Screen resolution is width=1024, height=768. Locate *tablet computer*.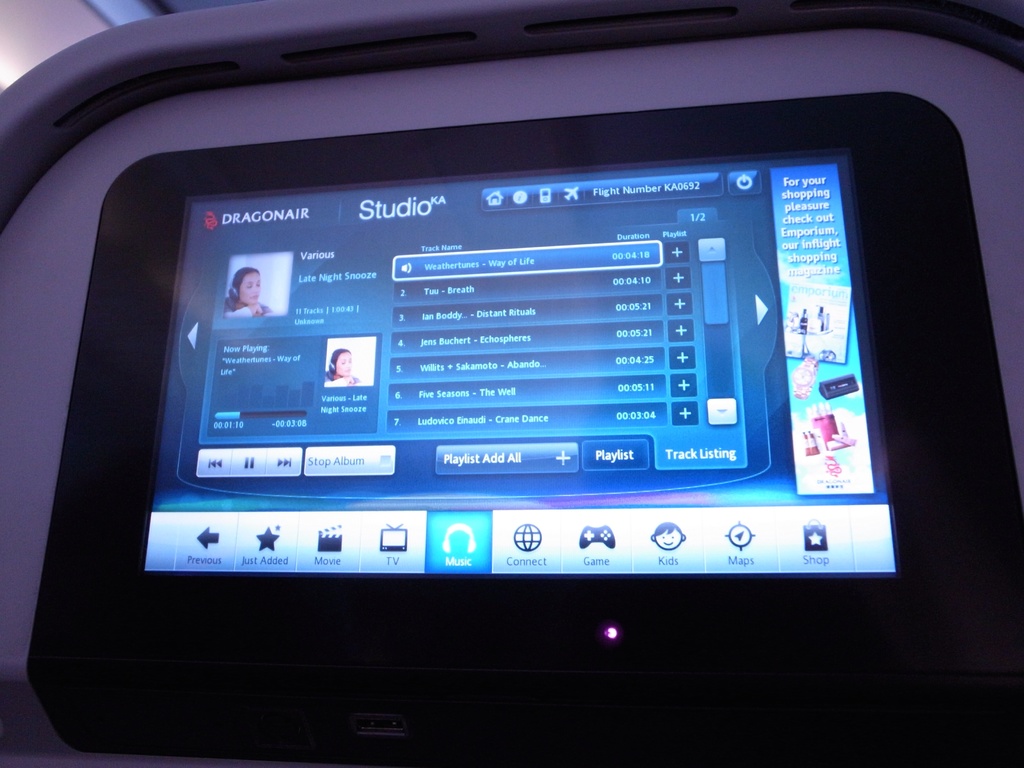
l=29, t=90, r=1023, b=767.
